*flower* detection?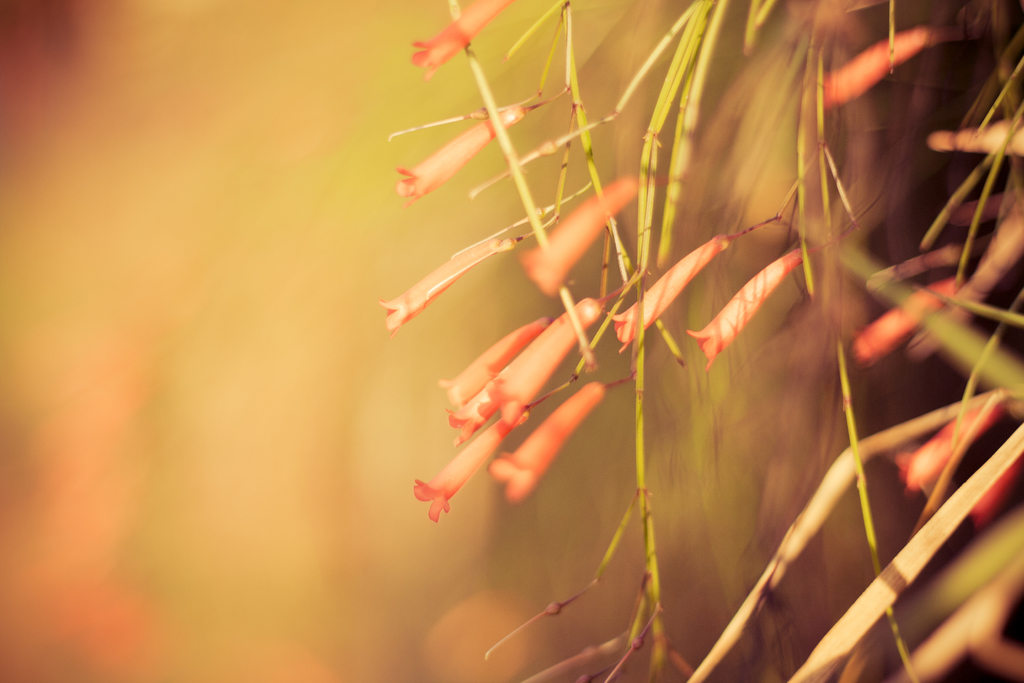
bbox(374, 236, 515, 331)
